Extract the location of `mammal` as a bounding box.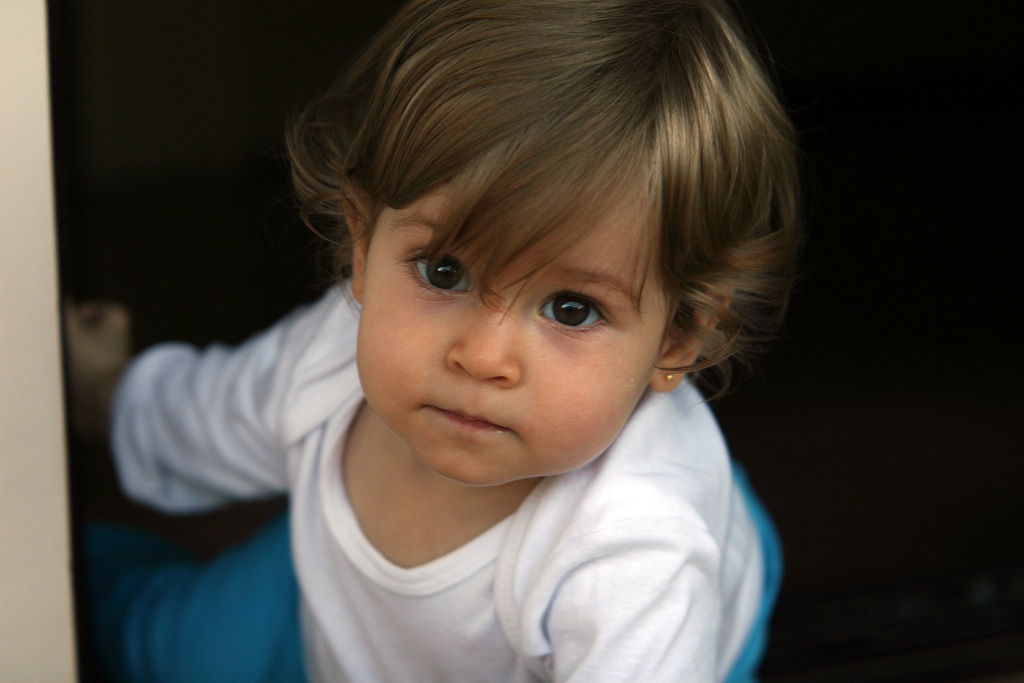
select_region(141, 16, 890, 682).
